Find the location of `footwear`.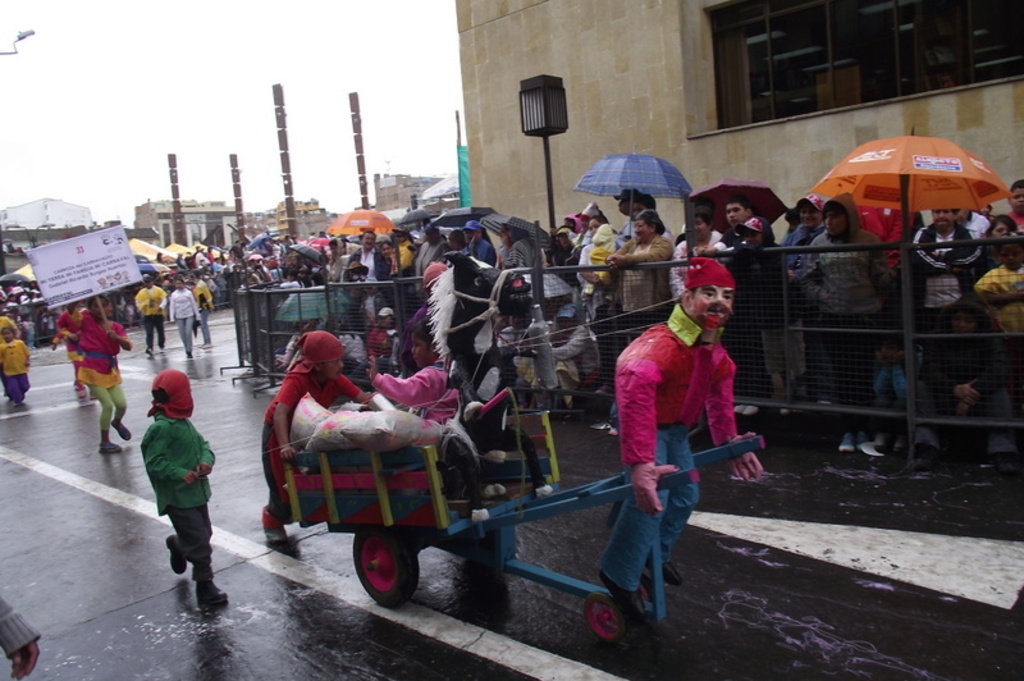
Location: locate(96, 431, 127, 453).
